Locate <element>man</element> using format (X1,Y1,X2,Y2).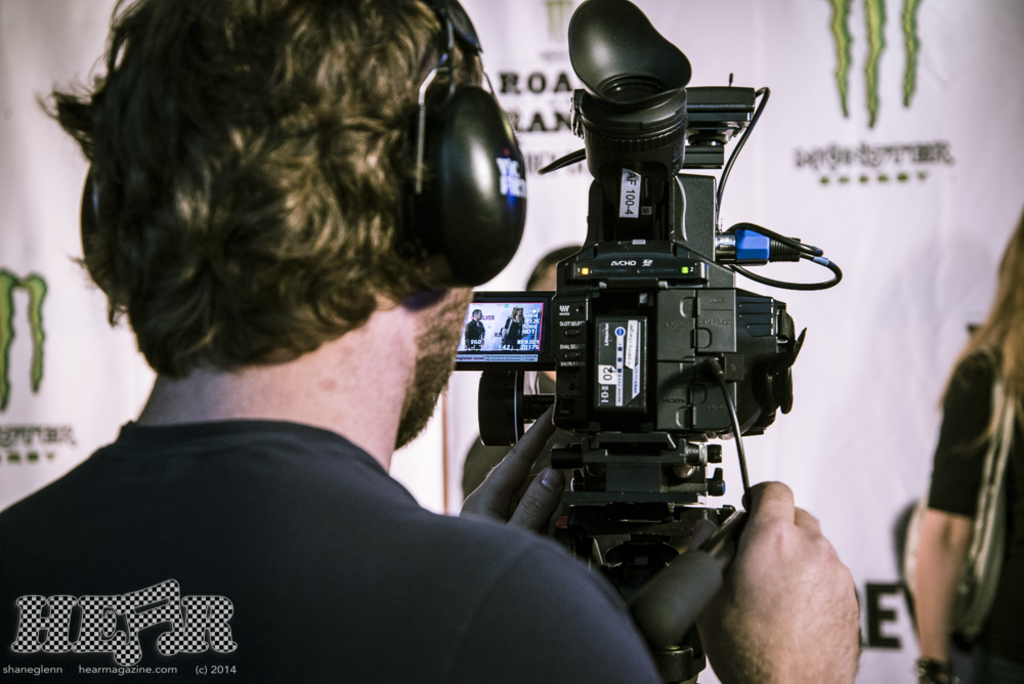
(463,307,489,352).
